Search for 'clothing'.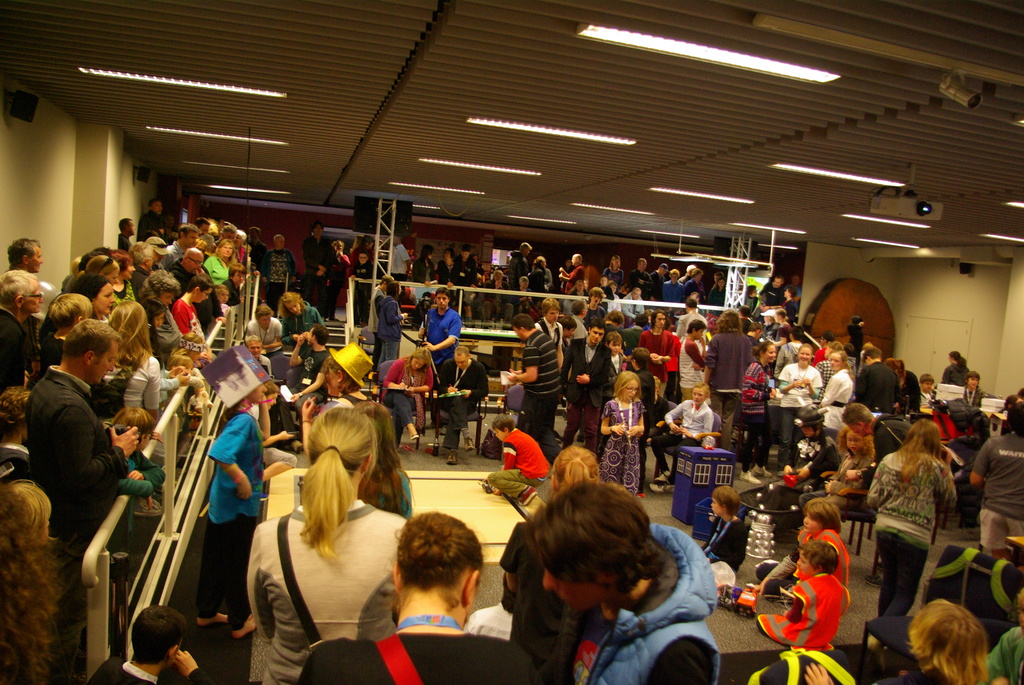
Found at (left=757, top=525, right=856, bottom=595).
